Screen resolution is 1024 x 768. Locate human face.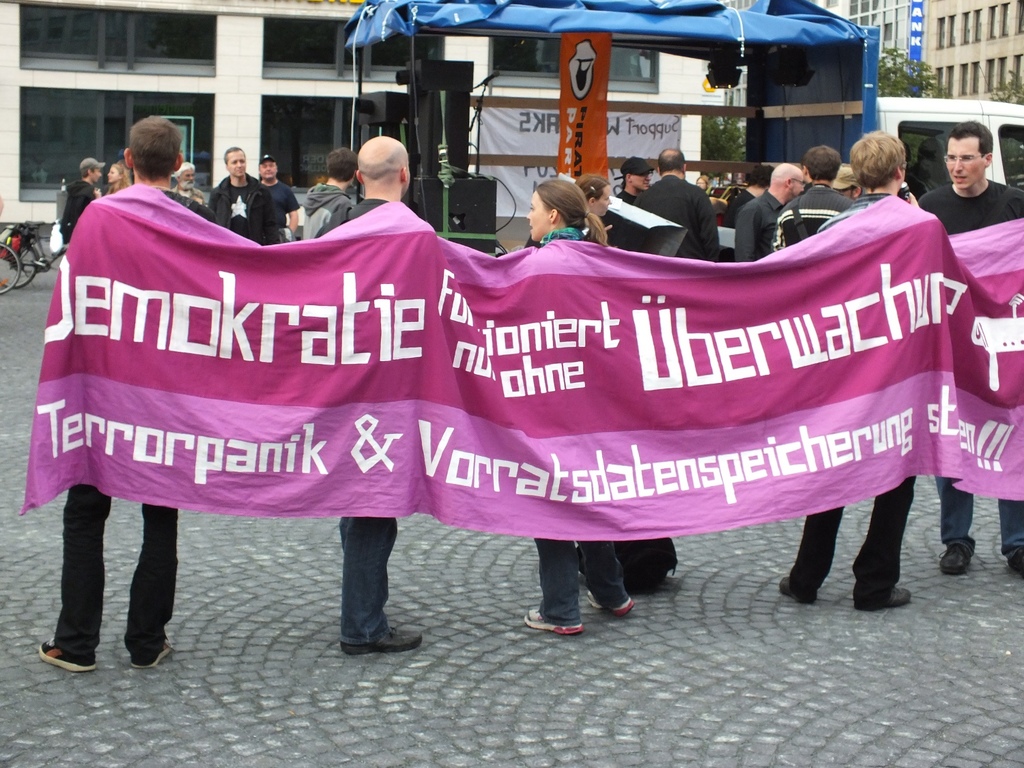
l=528, t=196, r=550, b=242.
